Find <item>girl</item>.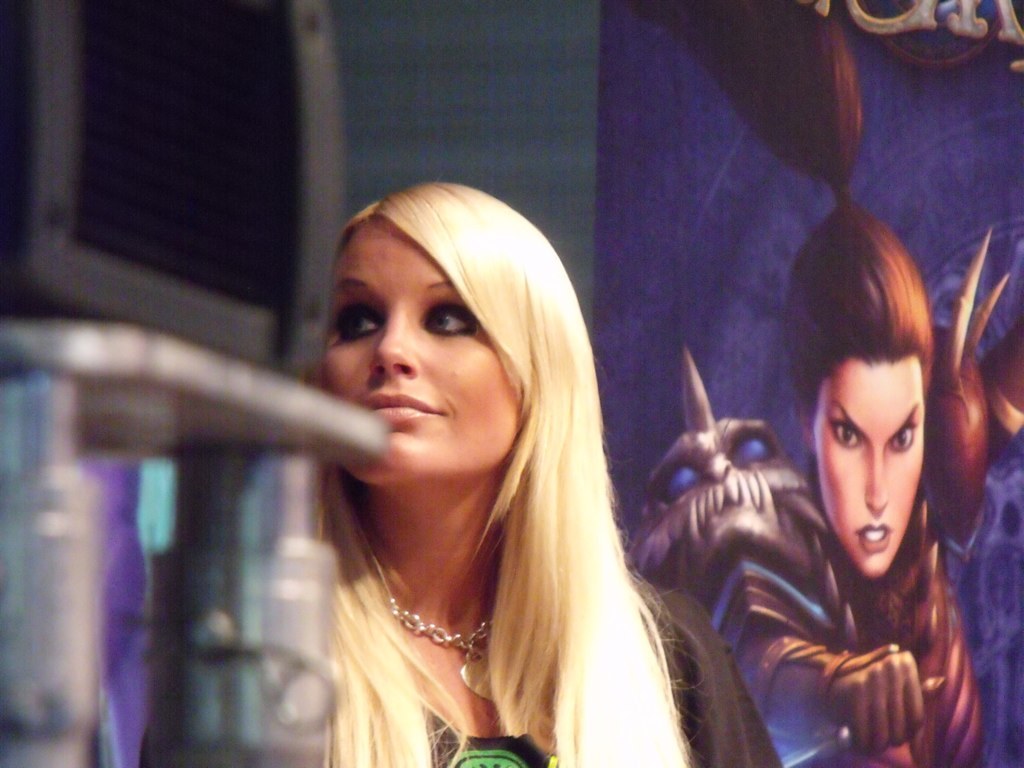
bbox=(627, 2, 1023, 764).
